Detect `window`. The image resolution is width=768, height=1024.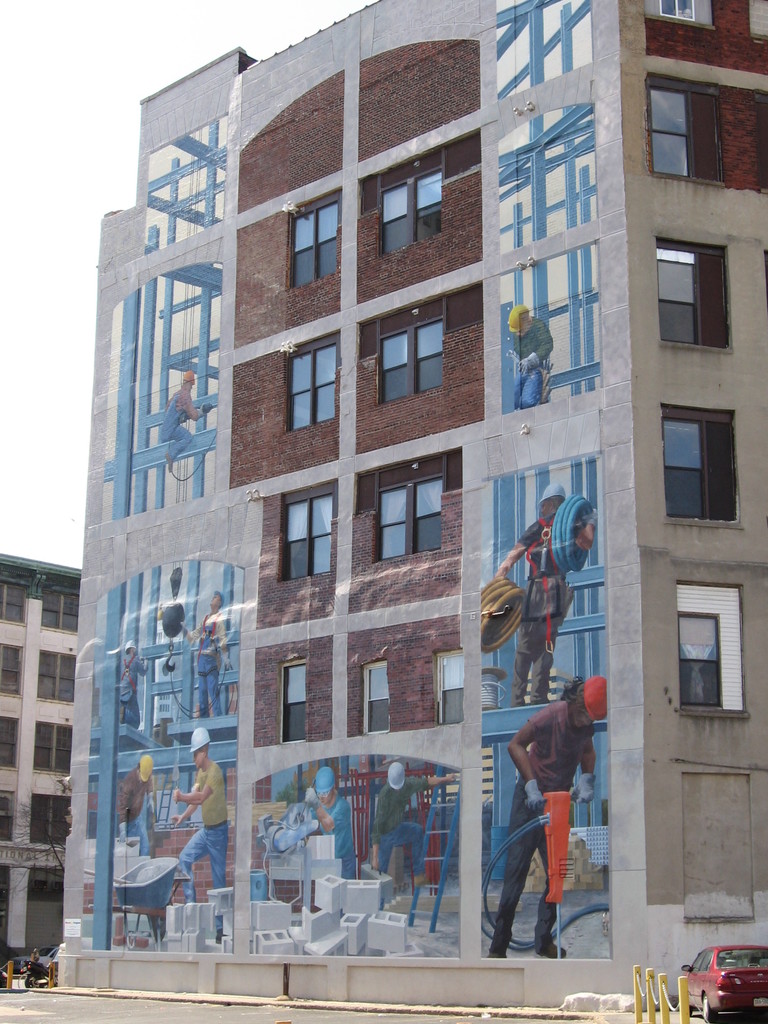
l=0, t=715, r=21, b=771.
